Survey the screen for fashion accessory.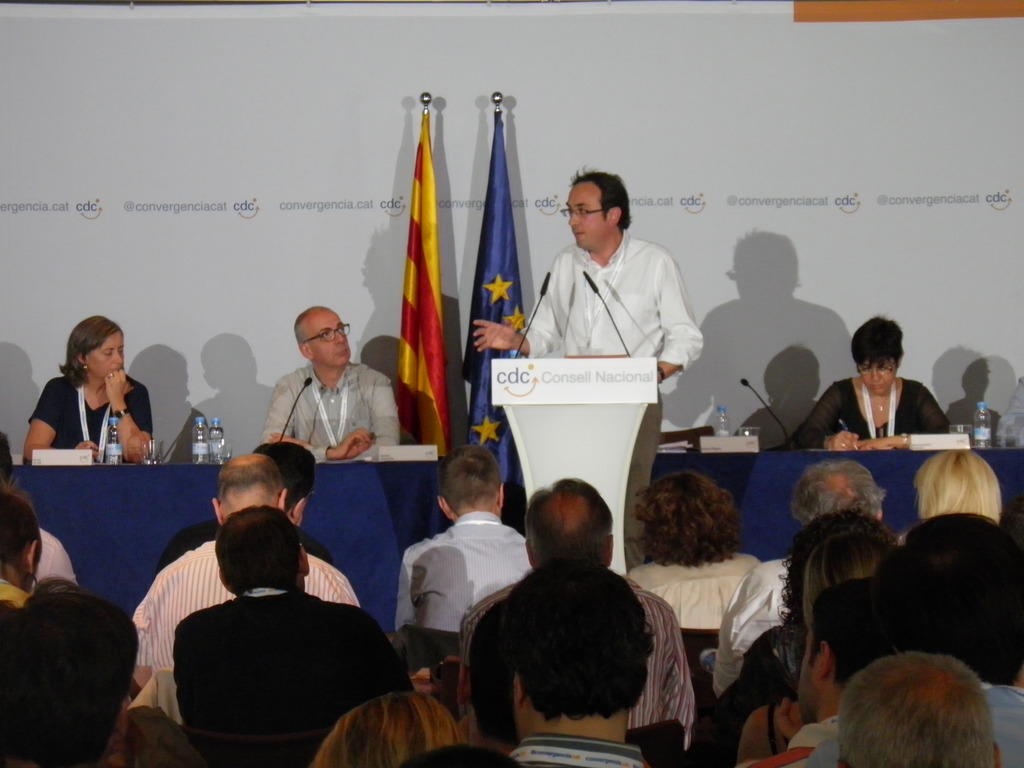
Survey found: 84,368,86,369.
